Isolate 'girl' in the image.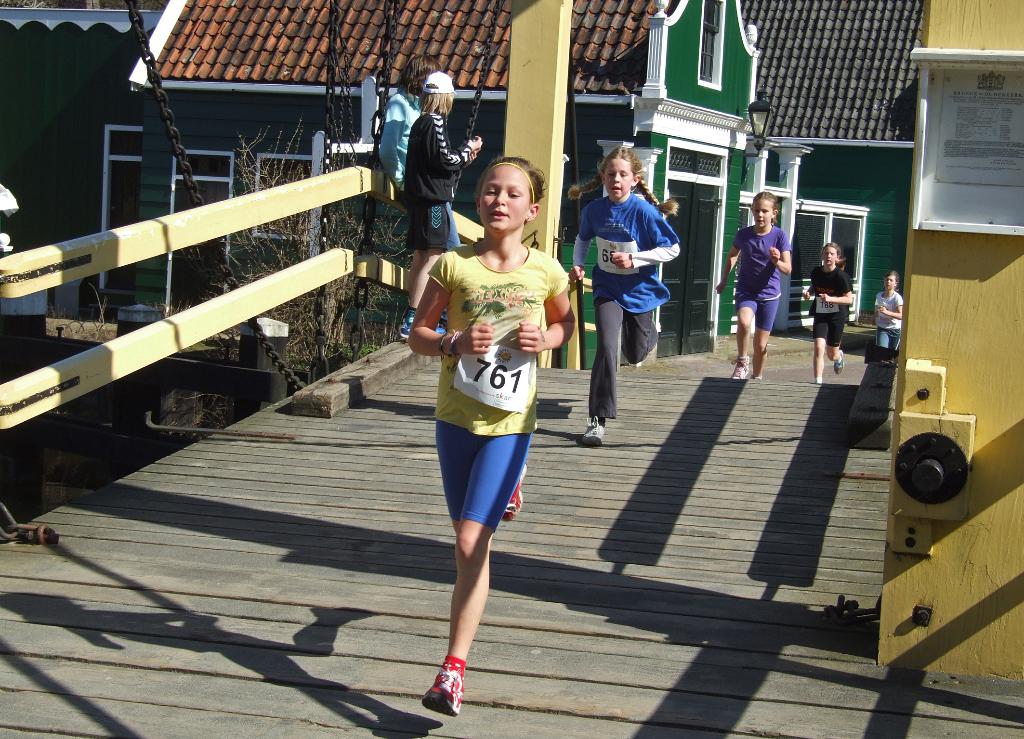
Isolated region: (806,243,849,379).
